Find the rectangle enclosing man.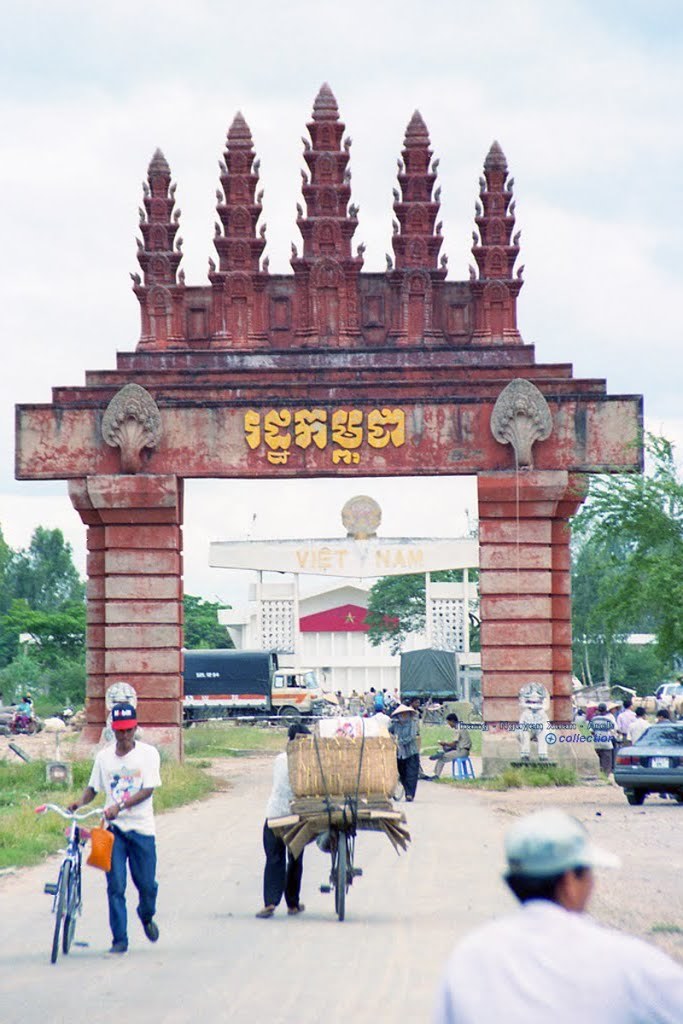
617,697,635,751.
